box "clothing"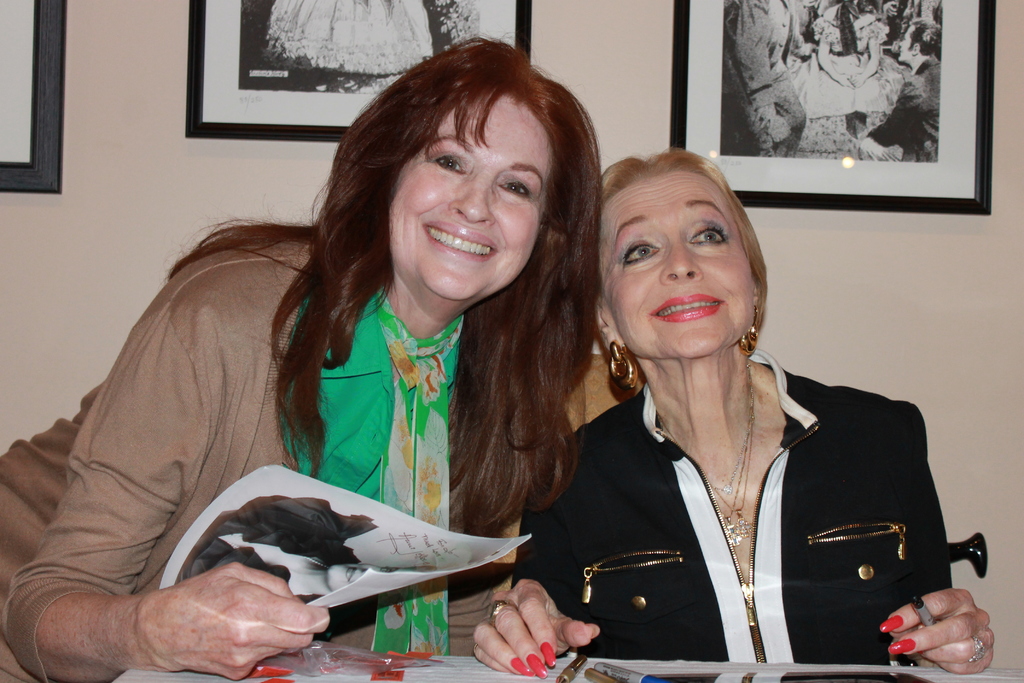
detection(1, 235, 495, 682)
